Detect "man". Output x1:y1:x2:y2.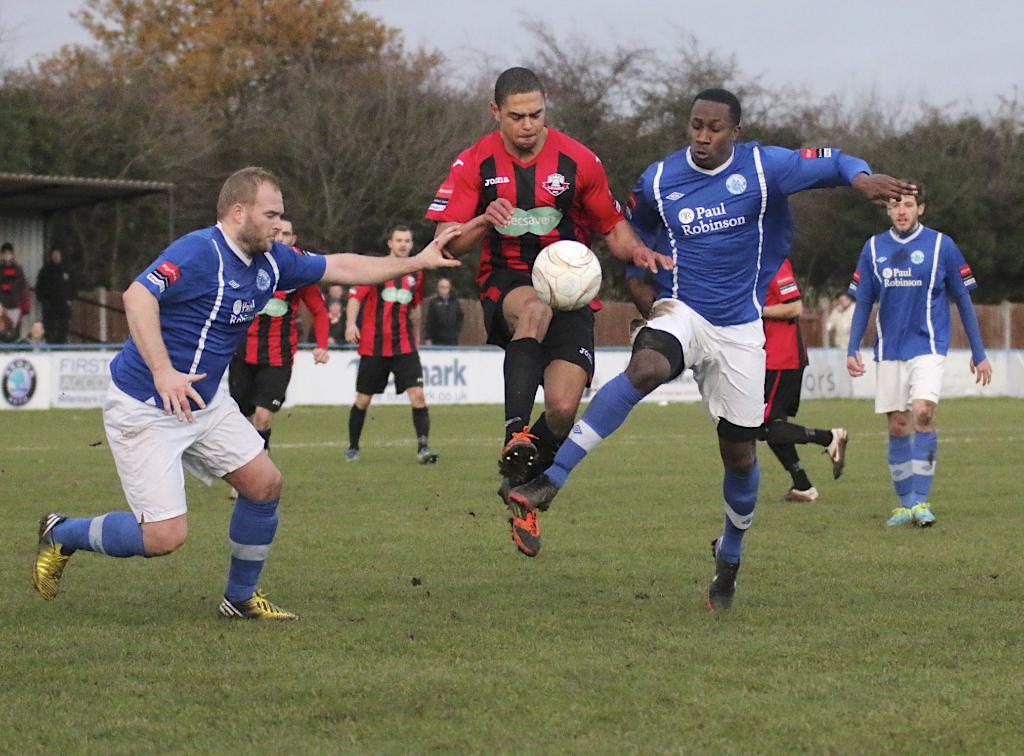
845:182:991:533.
